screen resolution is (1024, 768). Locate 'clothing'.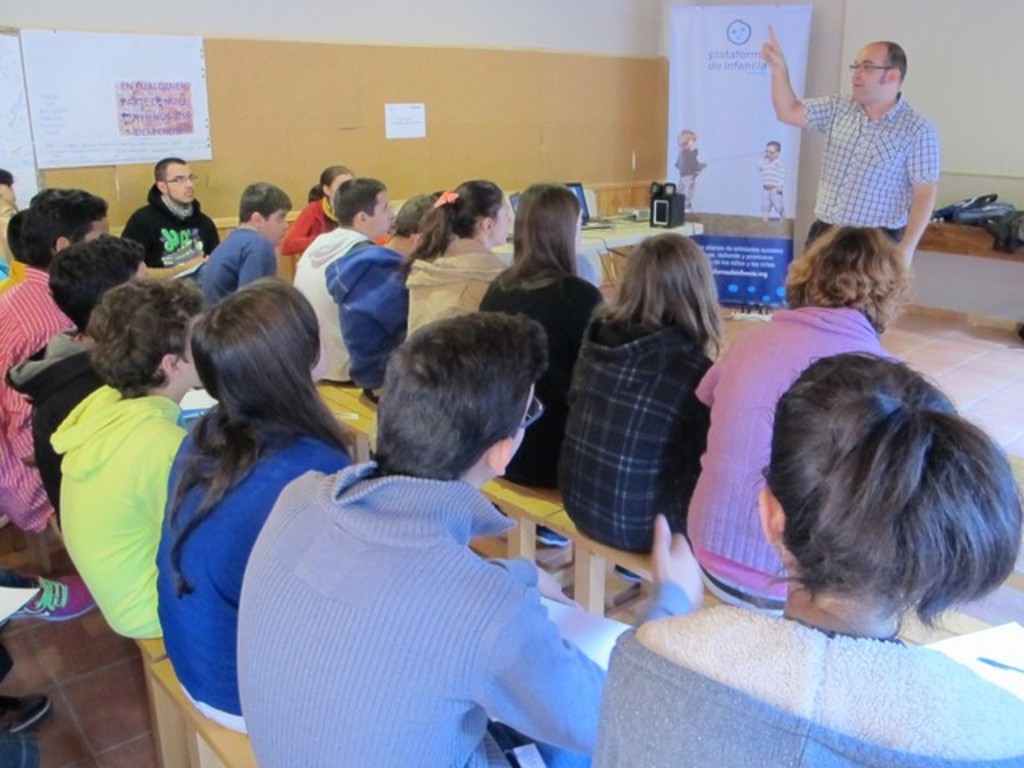
[802,98,933,237].
